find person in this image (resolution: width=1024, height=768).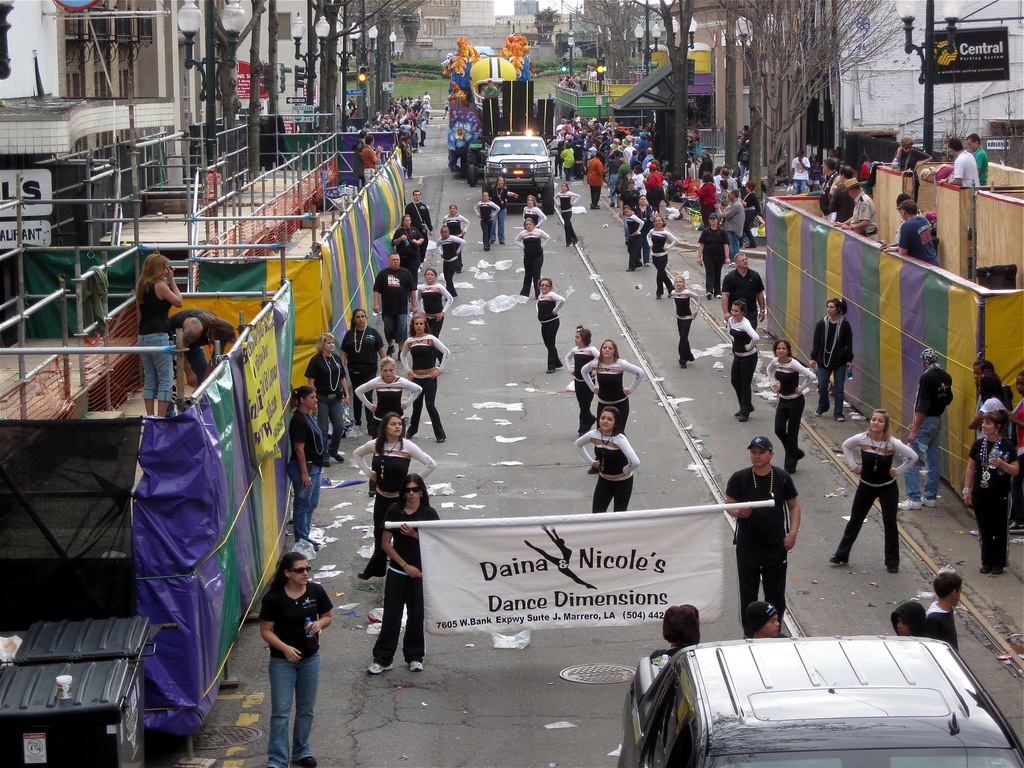
box(388, 212, 427, 269).
